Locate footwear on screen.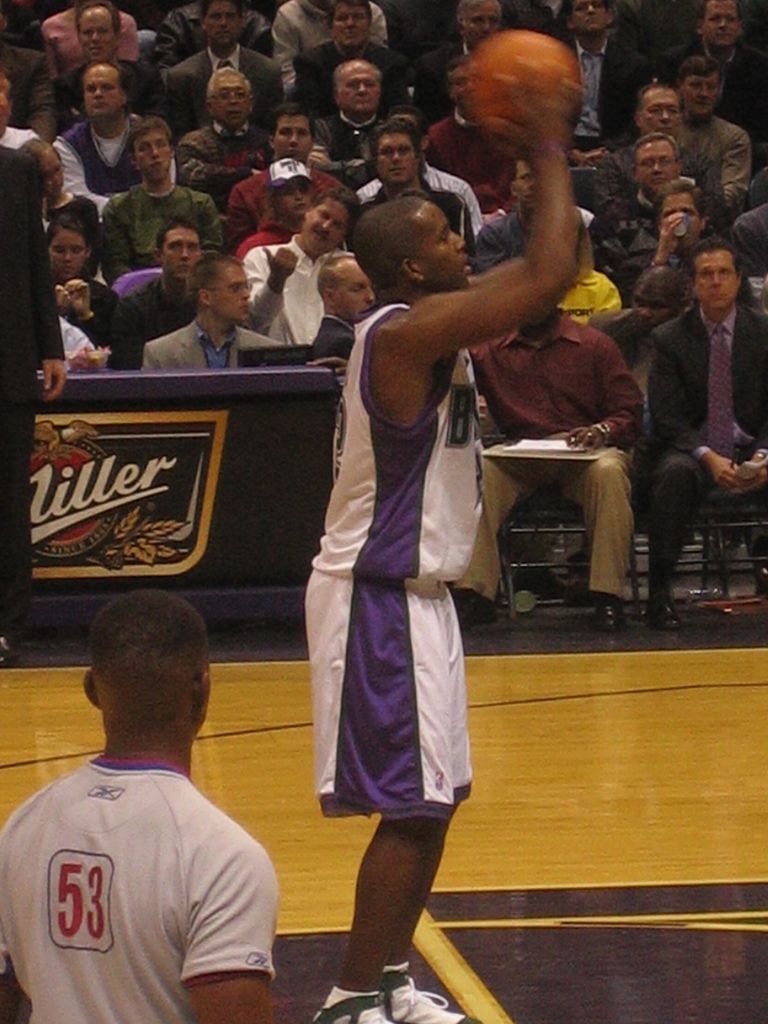
On screen at (left=458, top=589, right=496, bottom=624).
